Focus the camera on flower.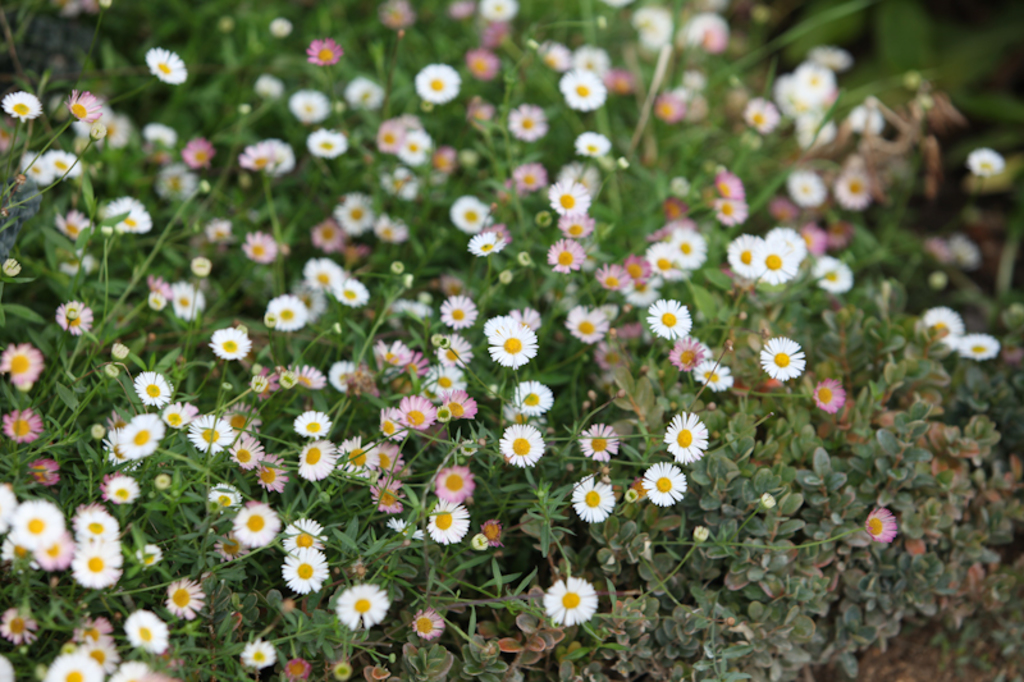
Focus region: select_region(282, 518, 329, 549).
